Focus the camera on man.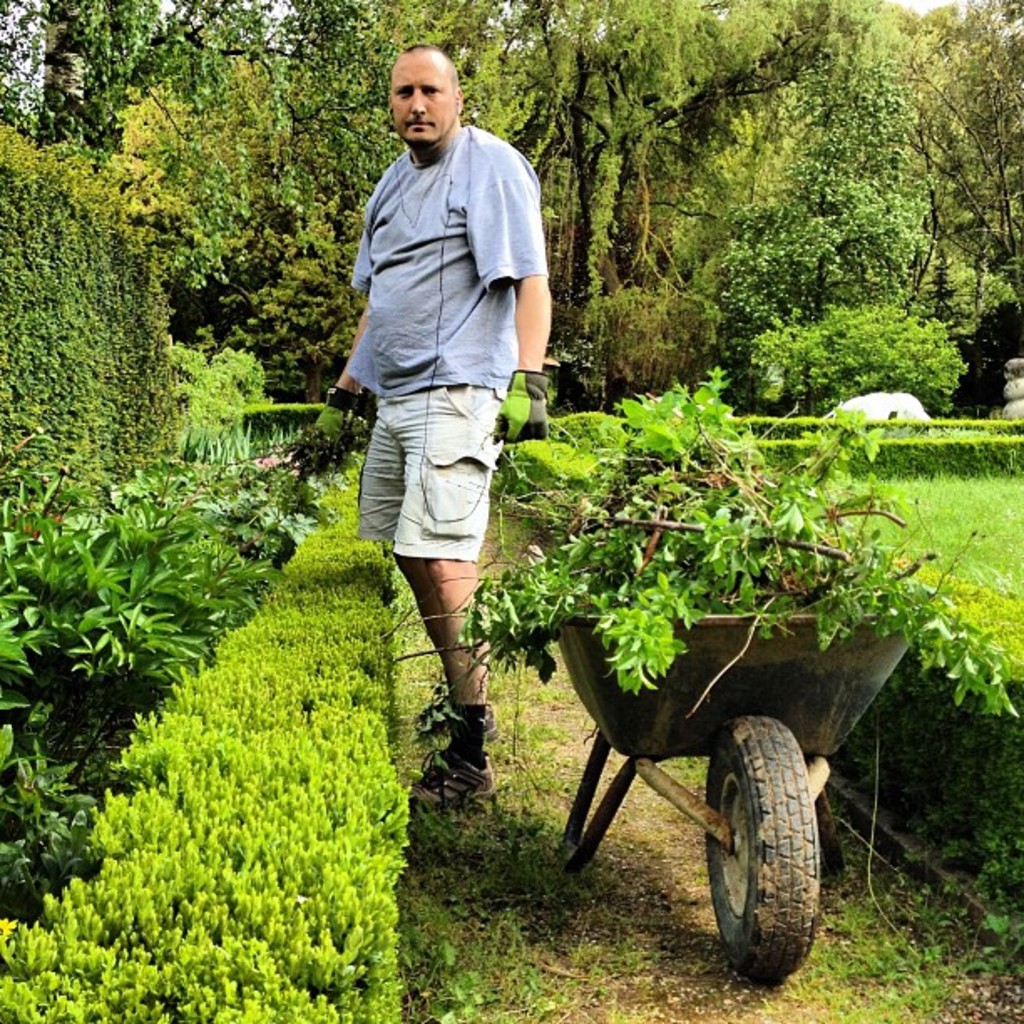
Focus region: (311, 47, 557, 801).
